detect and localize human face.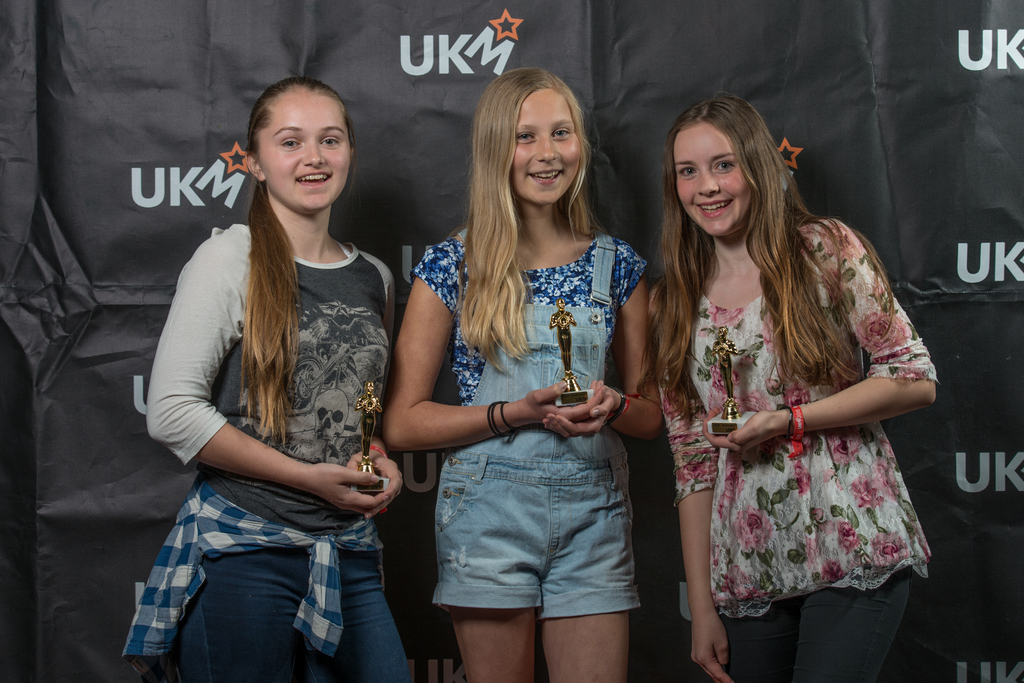
Localized at rect(258, 91, 351, 210).
